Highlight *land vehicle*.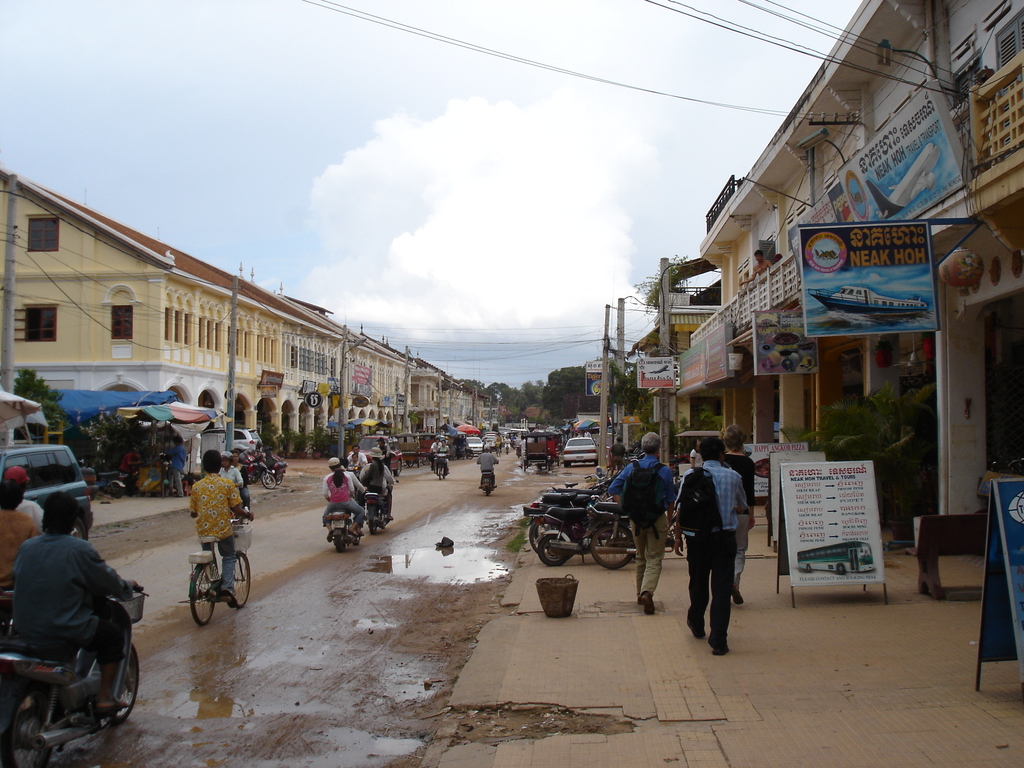
Highlighted region: [x1=327, y1=487, x2=369, y2=552].
